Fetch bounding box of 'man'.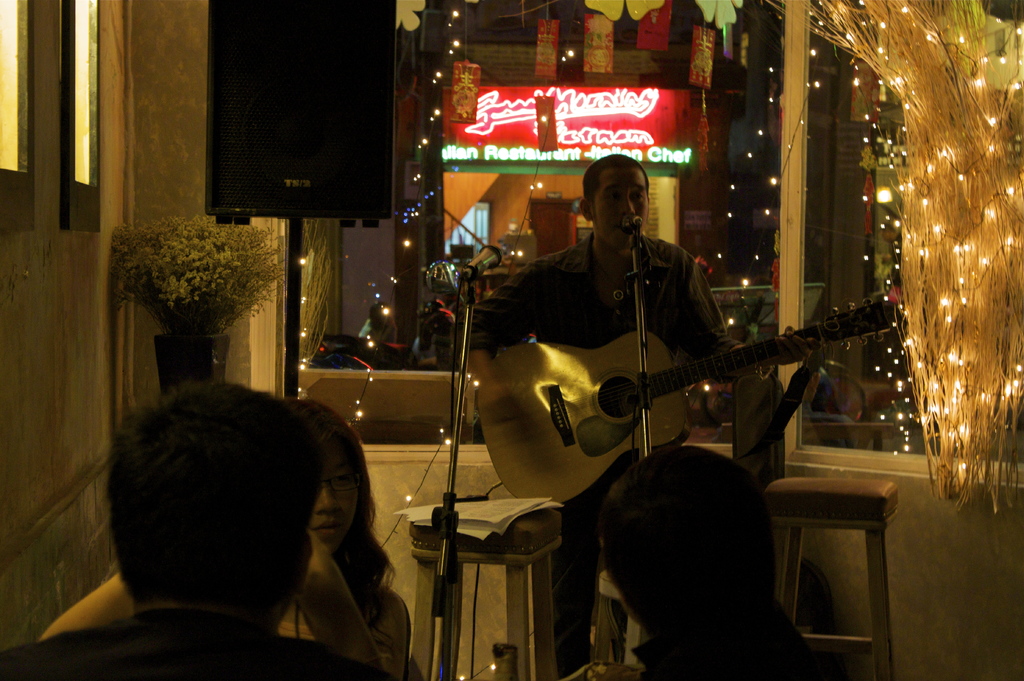
Bbox: {"left": 449, "top": 152, "right": 821, "bottom": 680}.
